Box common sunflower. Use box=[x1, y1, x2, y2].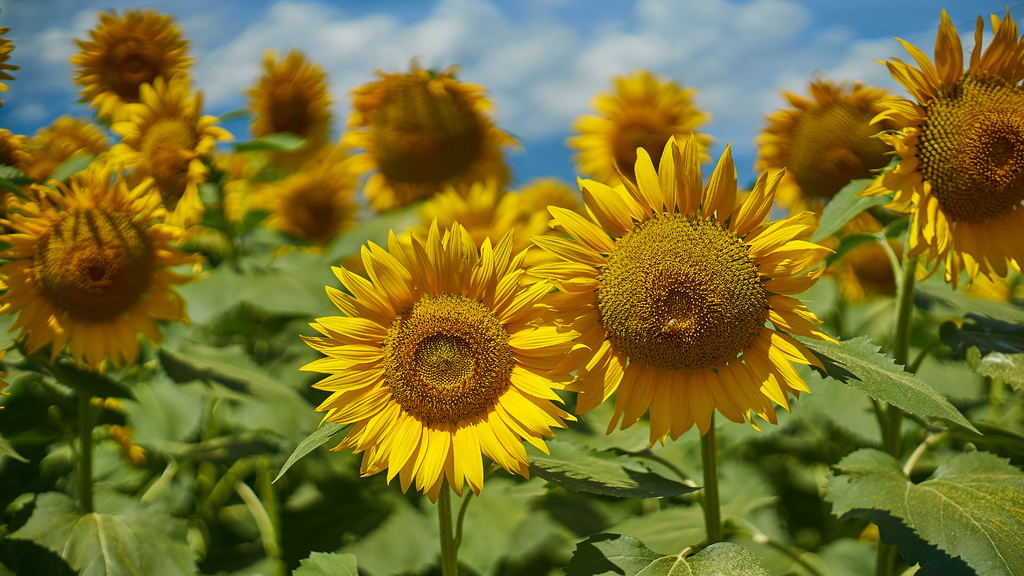
box=[750, 78, 902, 220].
